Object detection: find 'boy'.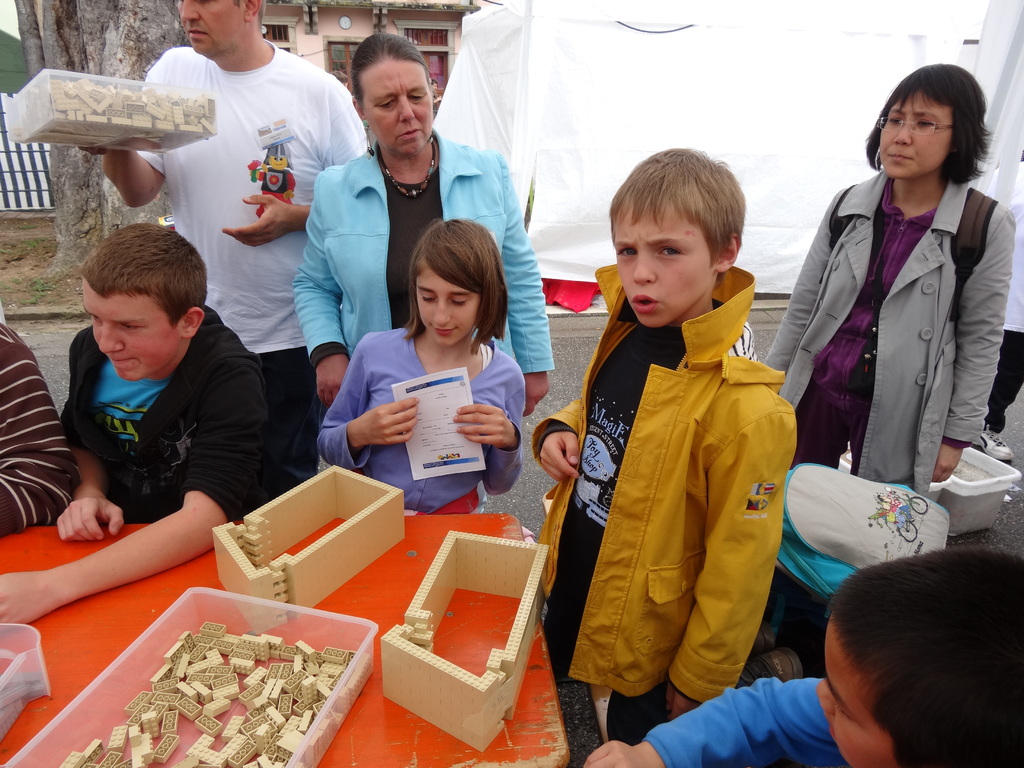
582,542,1023,767.
